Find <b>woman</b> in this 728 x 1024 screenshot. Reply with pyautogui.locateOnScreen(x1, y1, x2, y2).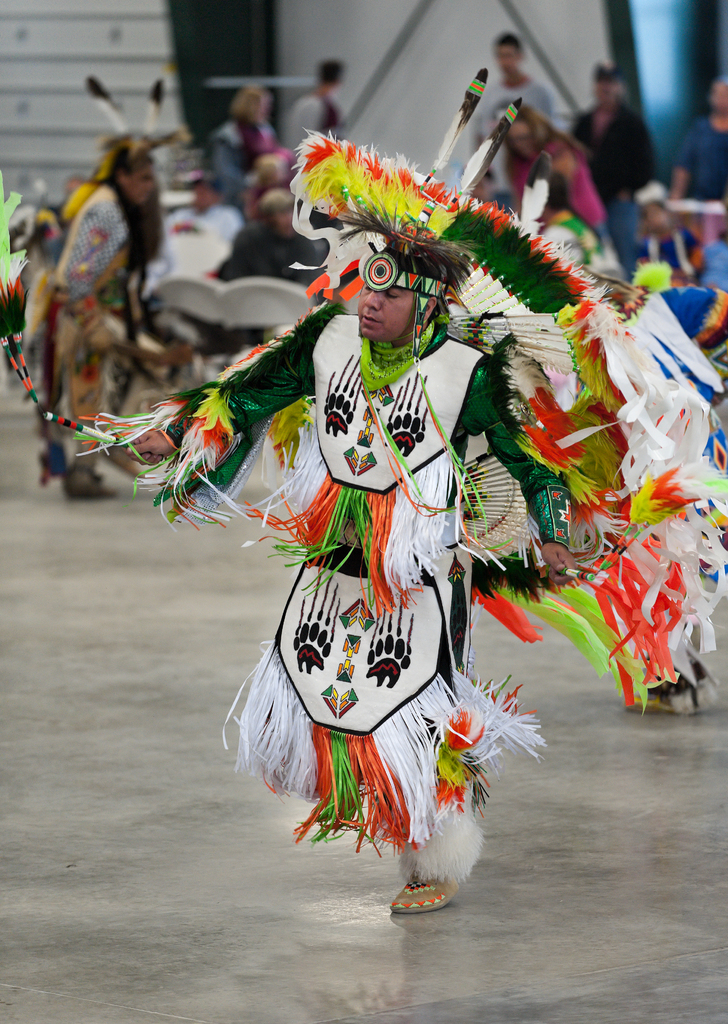
pyautogui.locateOnScreen(509, 106, 628, 270).
